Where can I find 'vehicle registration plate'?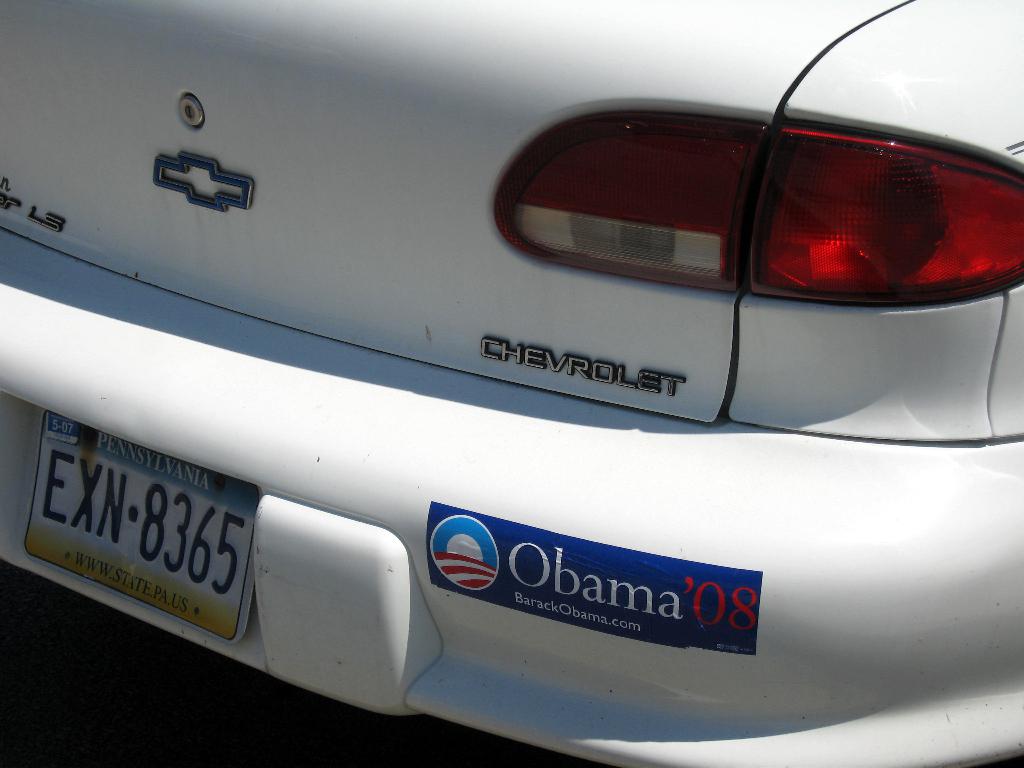
You can find it at bbox=[22, 404, 260, 646].
